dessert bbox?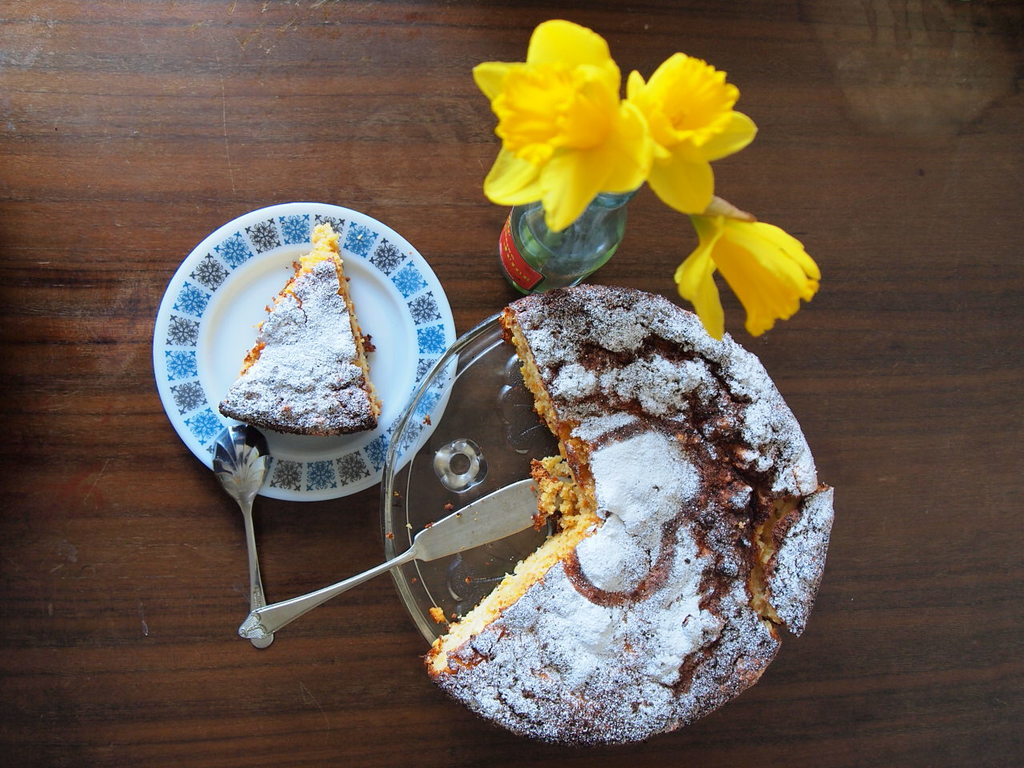
bbox=[220, 218, 378, 434]
